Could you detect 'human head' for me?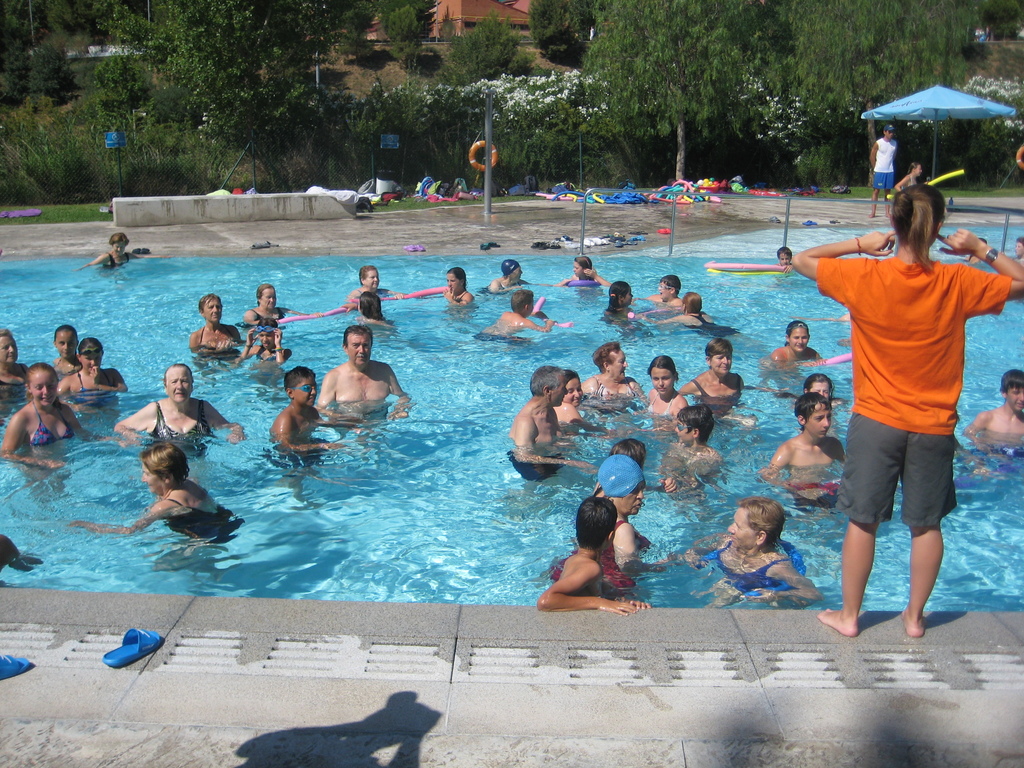
Detection result: 499,260,522,282.
